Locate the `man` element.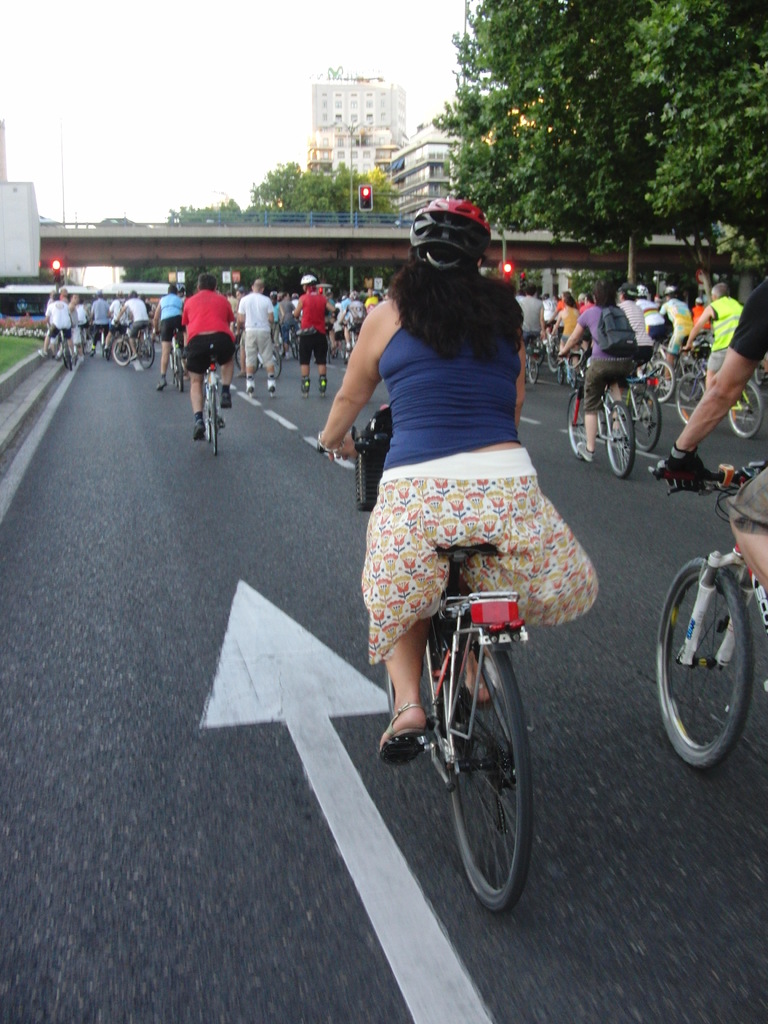
Element bbox: {"left": 261, "top": 288, "right": 384, "bottom": 364}.
